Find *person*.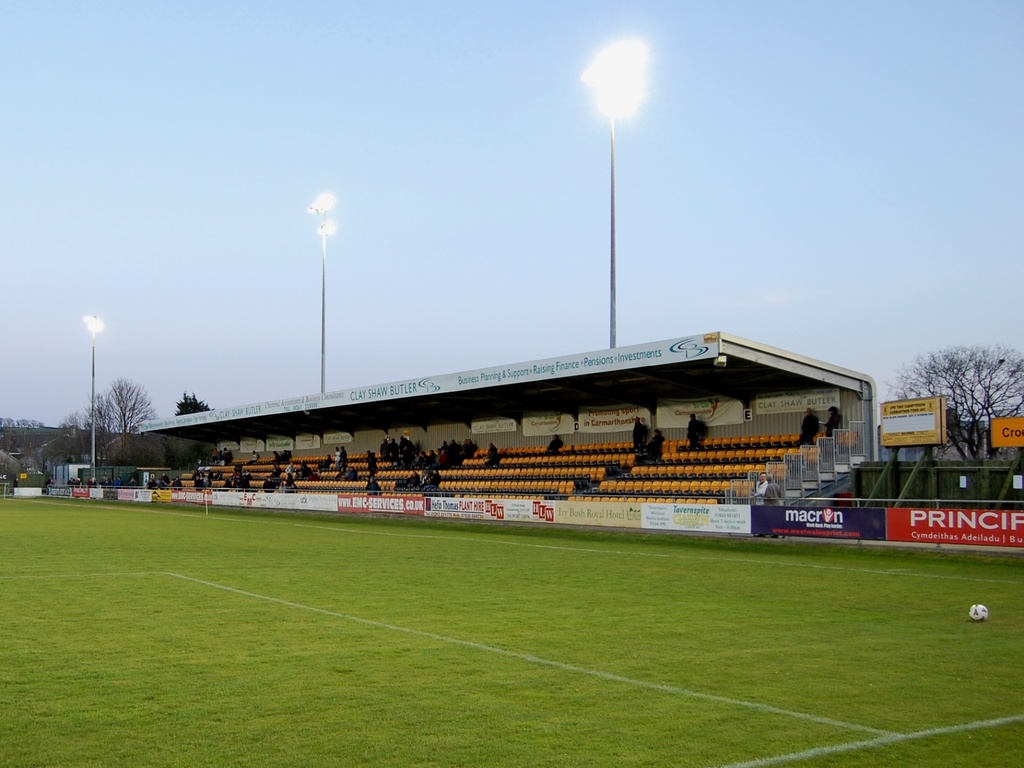
x1=481 y1=440 x2=502 y2=469.
